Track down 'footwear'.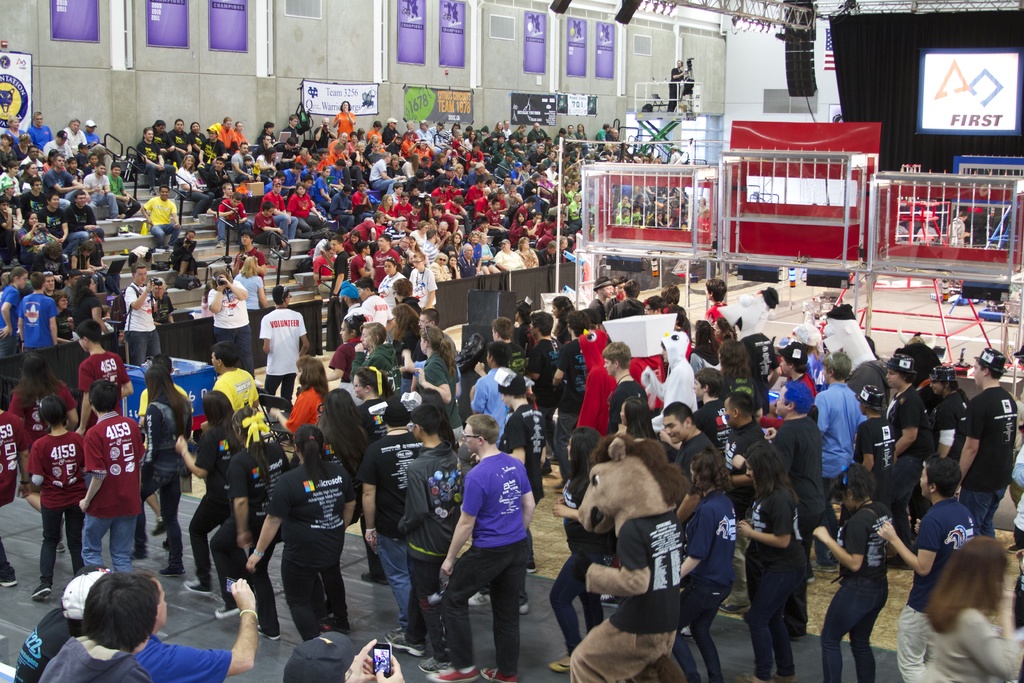
Tracked to 0 566 15 588.
